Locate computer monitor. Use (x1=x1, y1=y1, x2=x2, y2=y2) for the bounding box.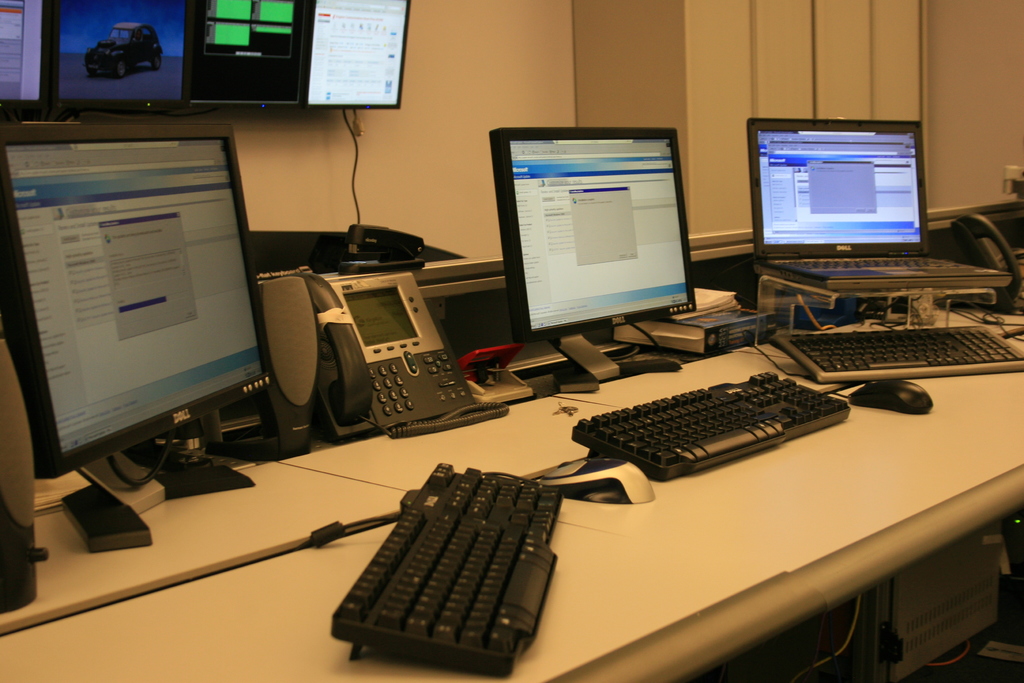
(x1=195, y1=0, x2=300, y2=124).
